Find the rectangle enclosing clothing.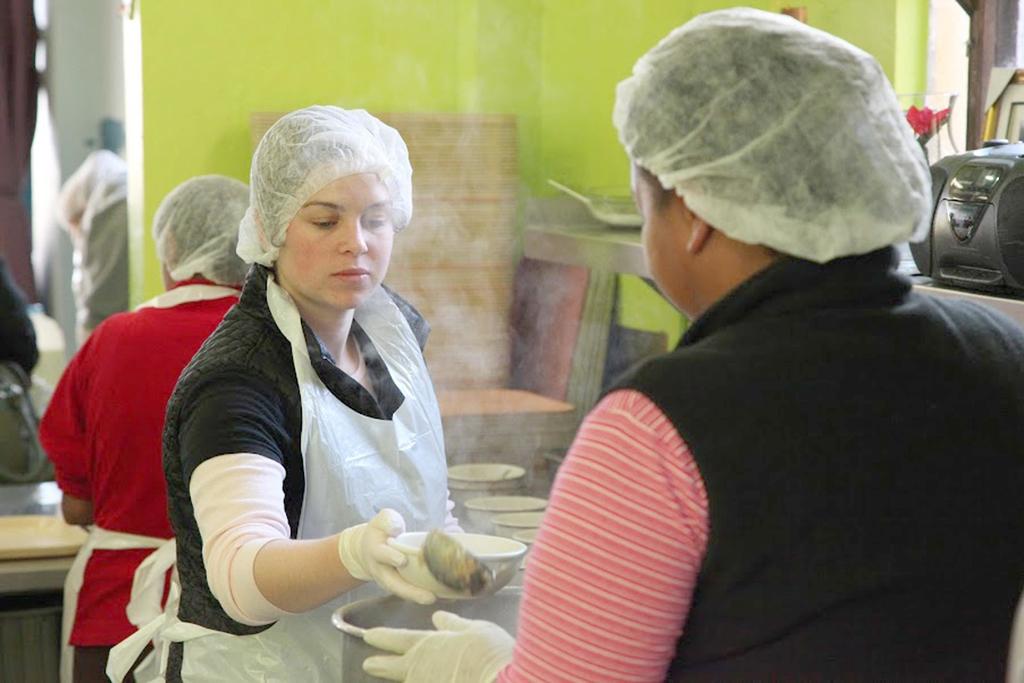
x1=495 y1=237 x2=1023 y2=682.
